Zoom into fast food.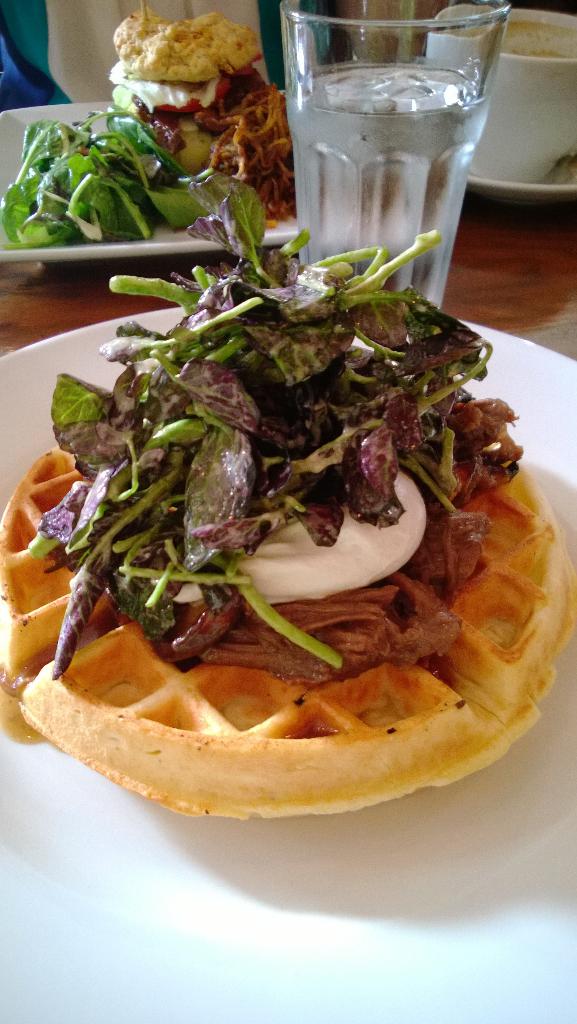
Zoom target: {"x1": 108, "y1": 10, "x2": 289, "y2": 171}.
